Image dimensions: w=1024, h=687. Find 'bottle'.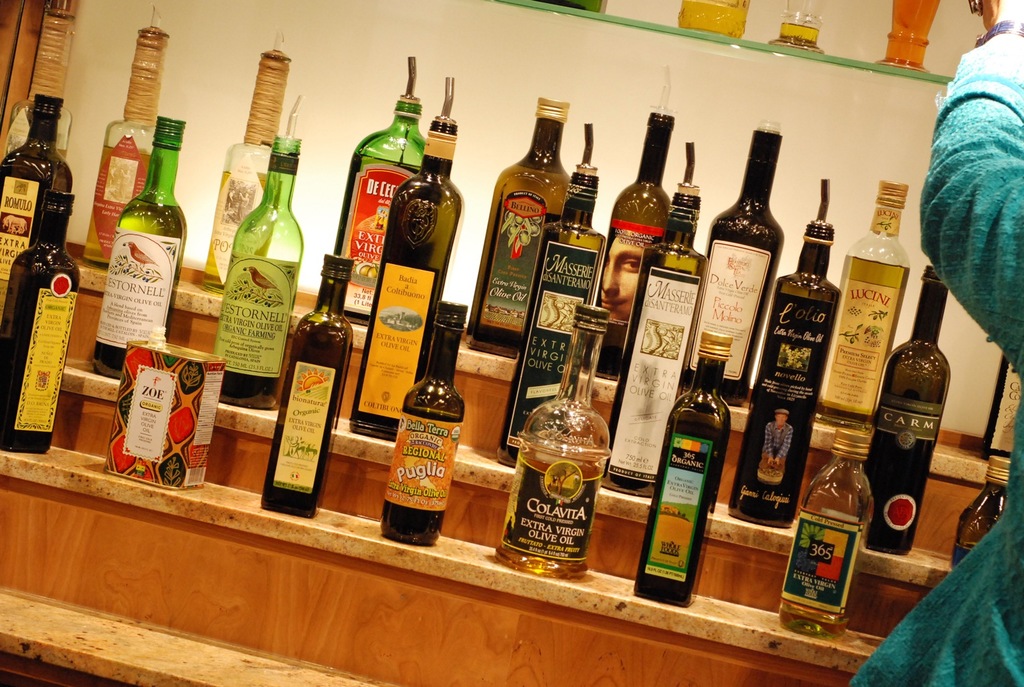
864, 264, 949, 553.
